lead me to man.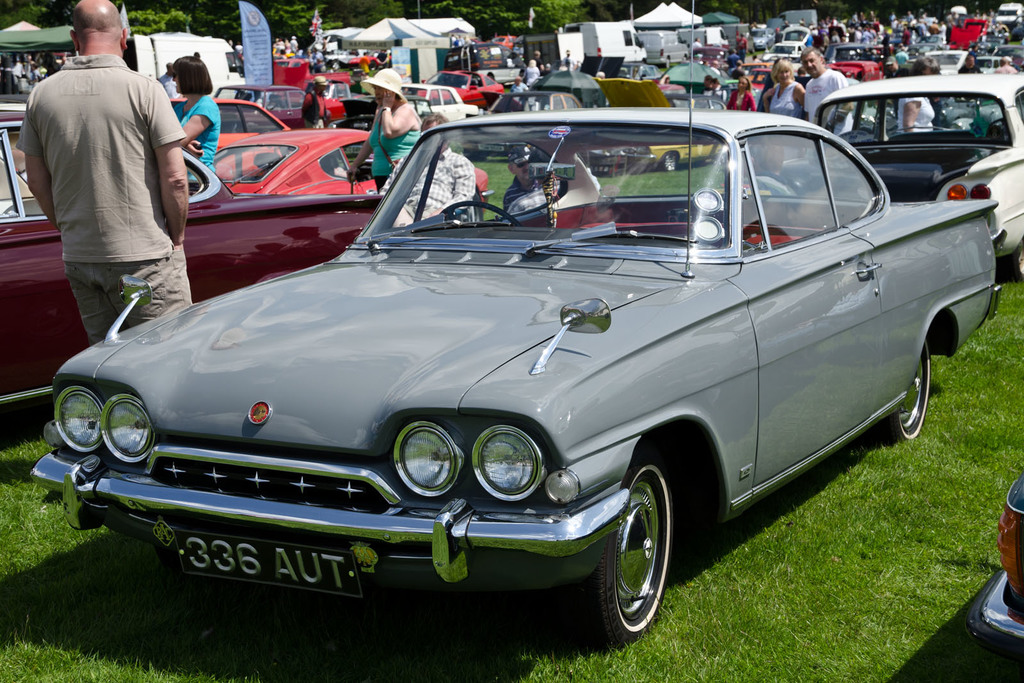
Lead to <box>381,105,477,235</box>.
